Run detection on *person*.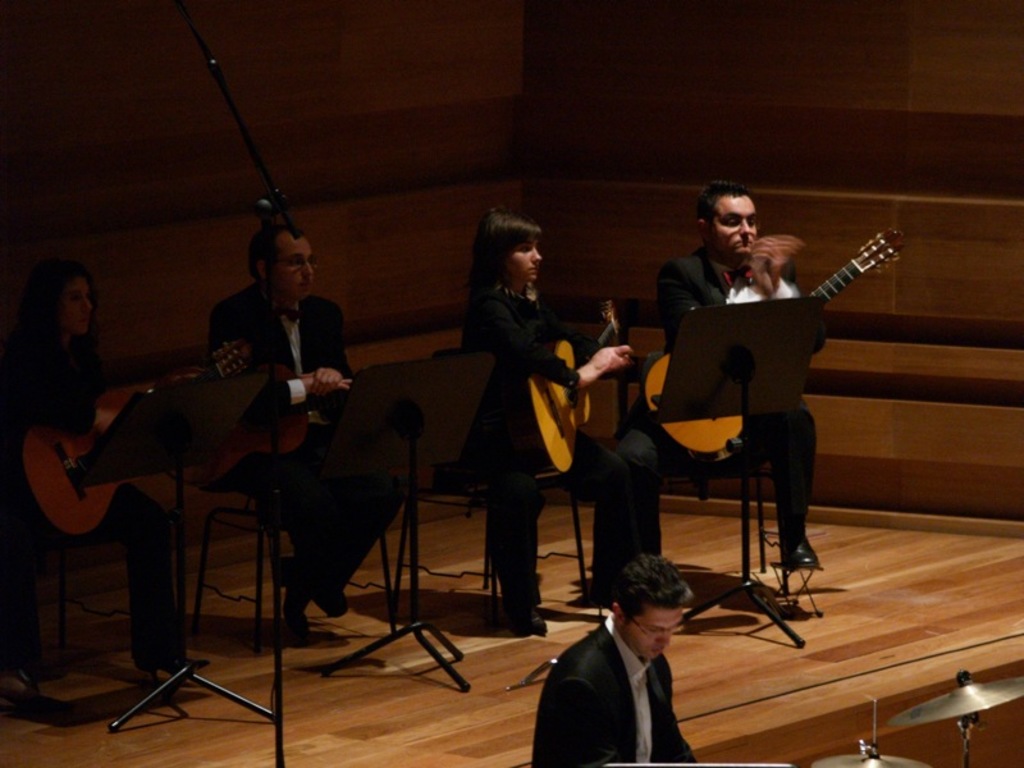
Result: Rect(1, 266, 220, 669).
